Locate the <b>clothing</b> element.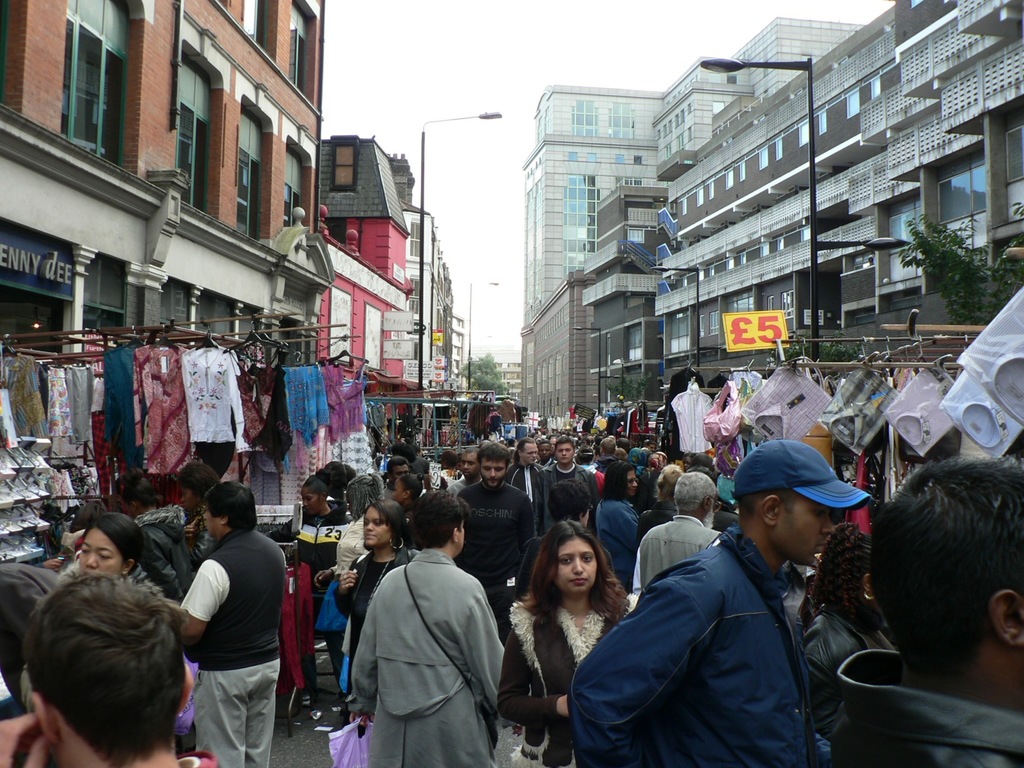
Element bbox: [x1=288, y1=367, x2=329, y2=447].
